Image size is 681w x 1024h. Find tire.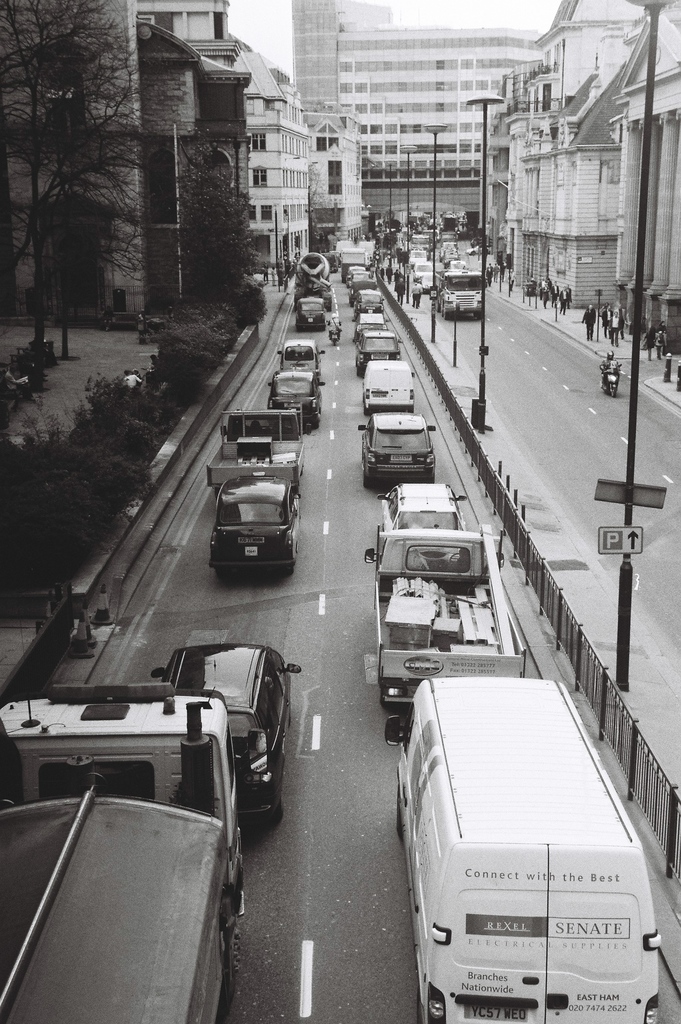
x1=265 y1=802 x2=282 y2=828.
